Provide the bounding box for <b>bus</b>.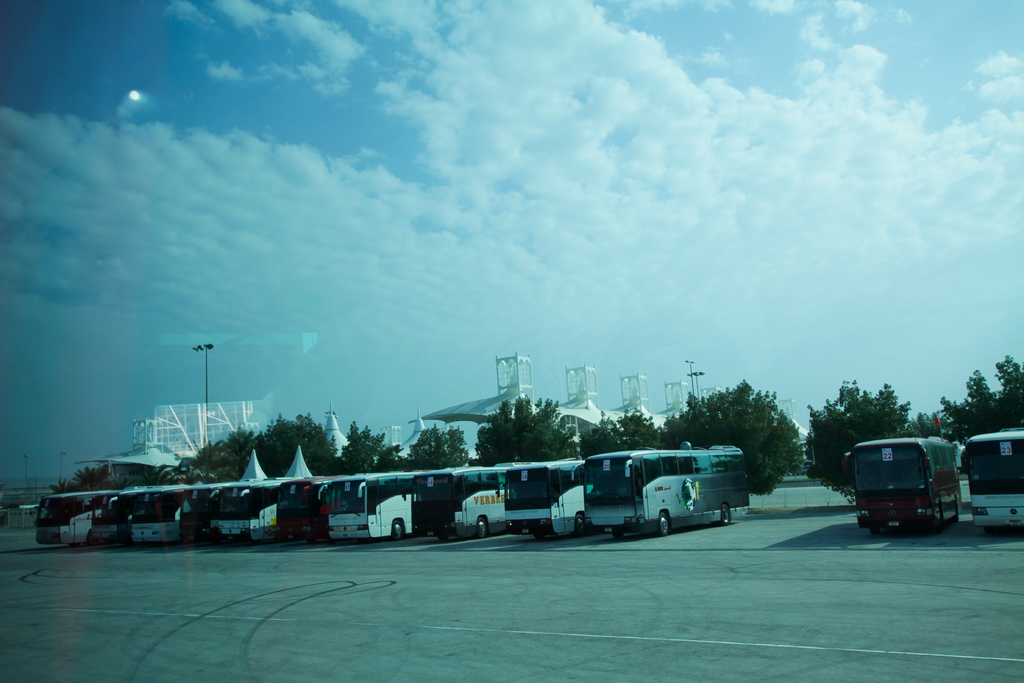
region(13, 486, 120, 546).
